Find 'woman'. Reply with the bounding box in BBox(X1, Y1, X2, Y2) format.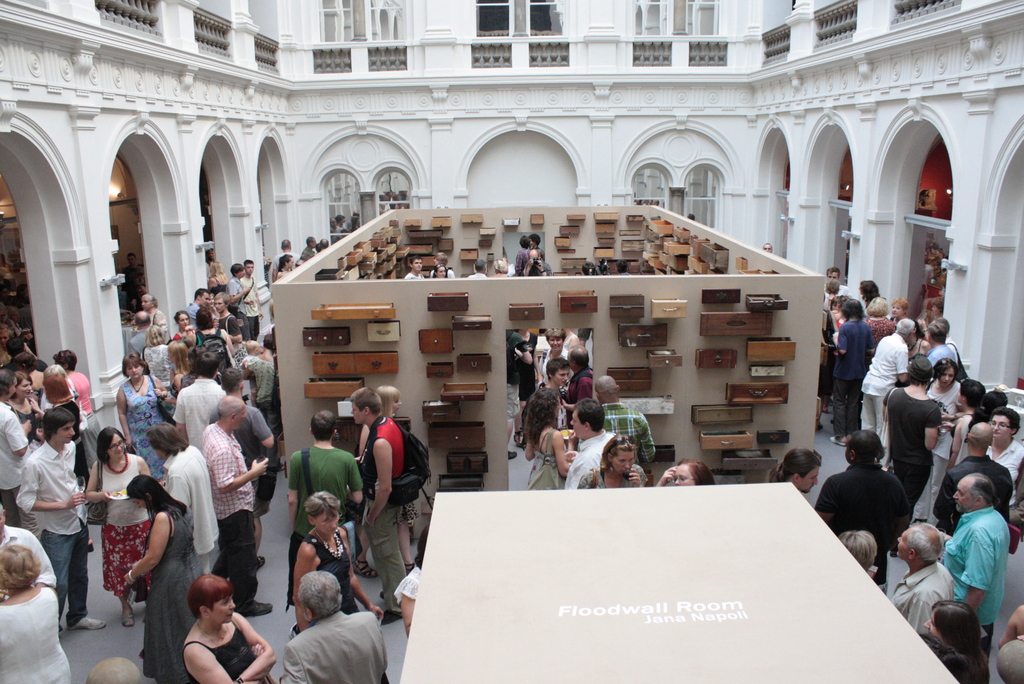
BBox(122, 470, 207, 683).
